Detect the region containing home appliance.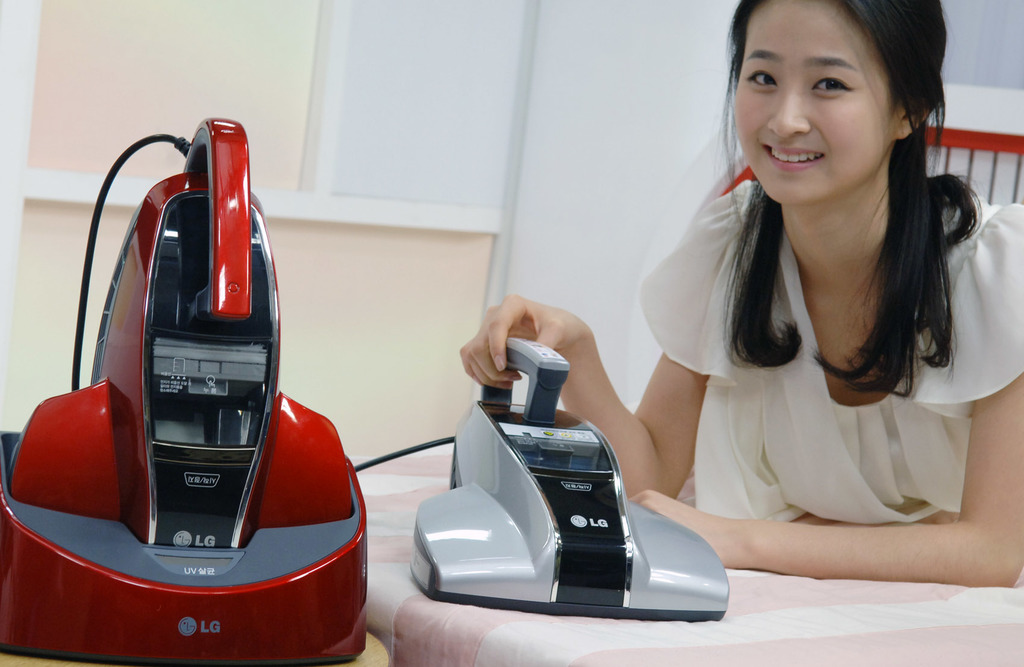
bbox(410, 336, 732, 622).
